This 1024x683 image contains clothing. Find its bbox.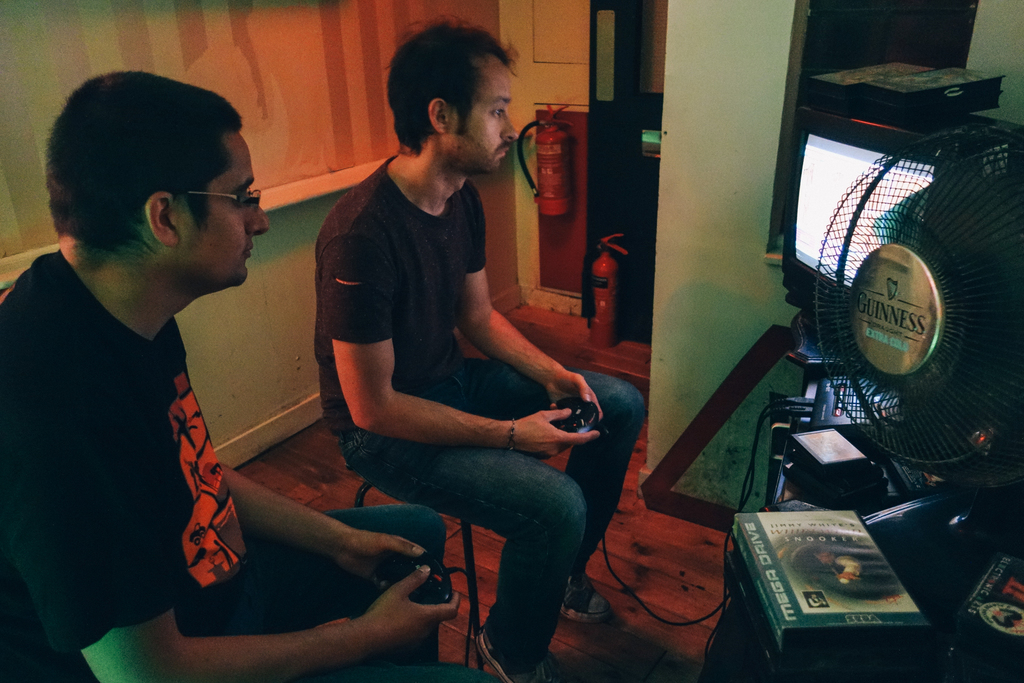
box=[314, 153, 645, 658].
